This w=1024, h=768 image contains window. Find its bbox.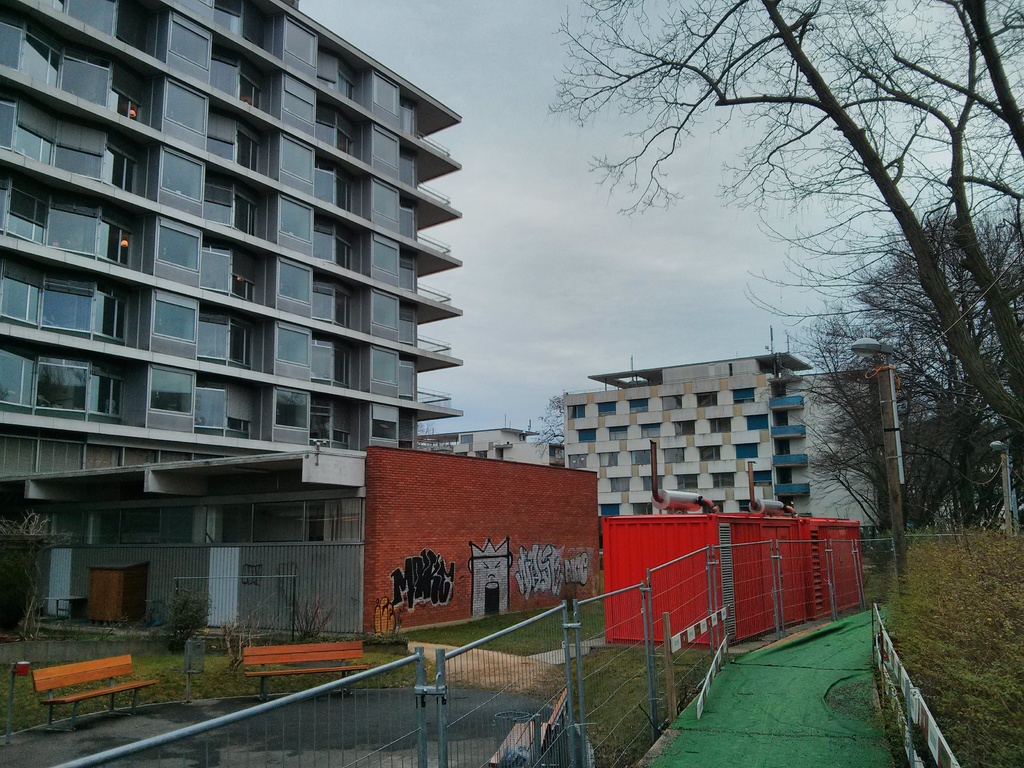
(285,16,317,66).
